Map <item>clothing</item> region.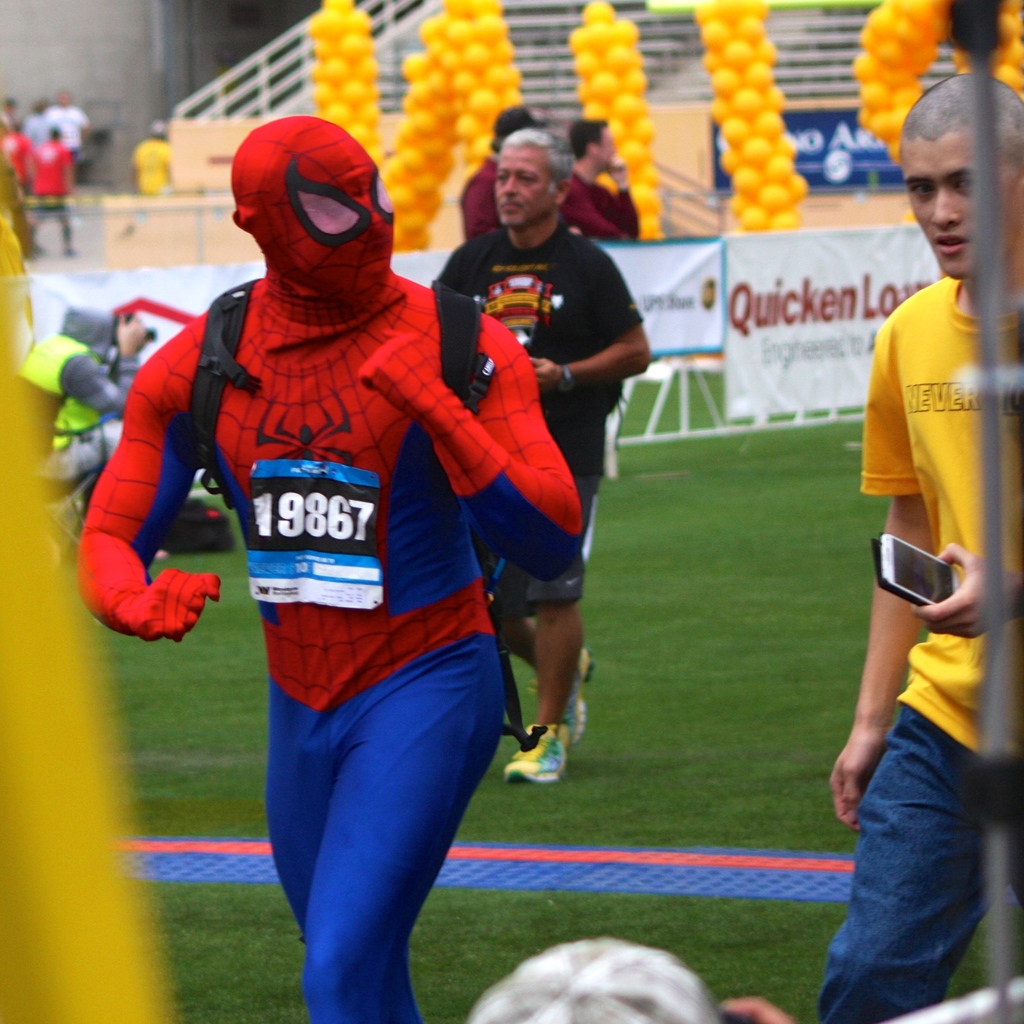
Mapped to l=82, t=120, r=582, b=1022.
